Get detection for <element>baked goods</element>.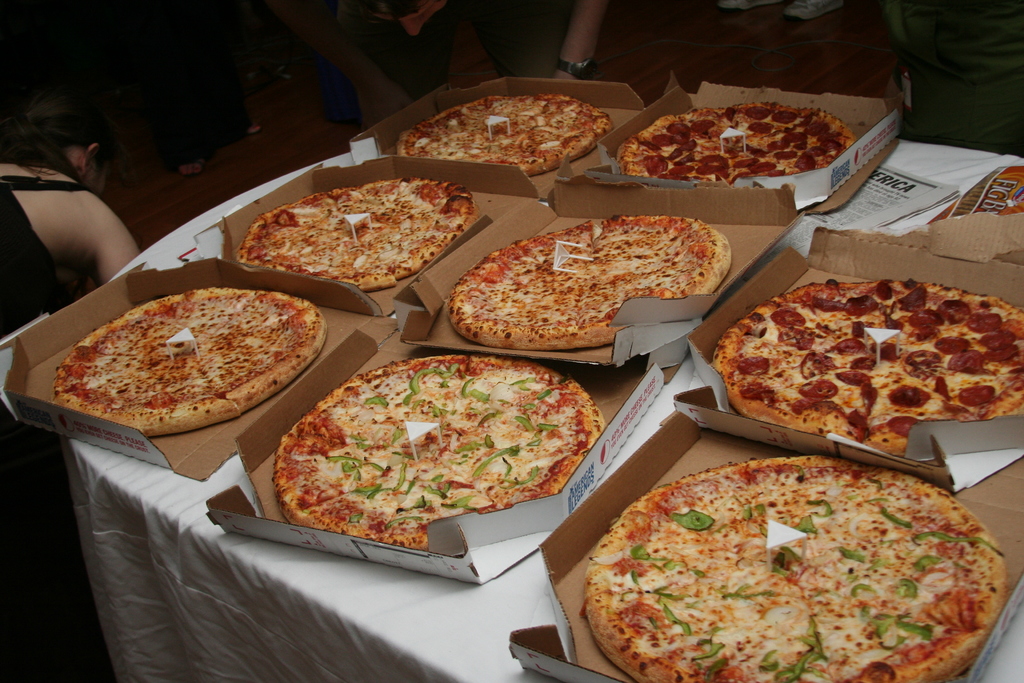
Detection: (620, 97, 859, 185).
